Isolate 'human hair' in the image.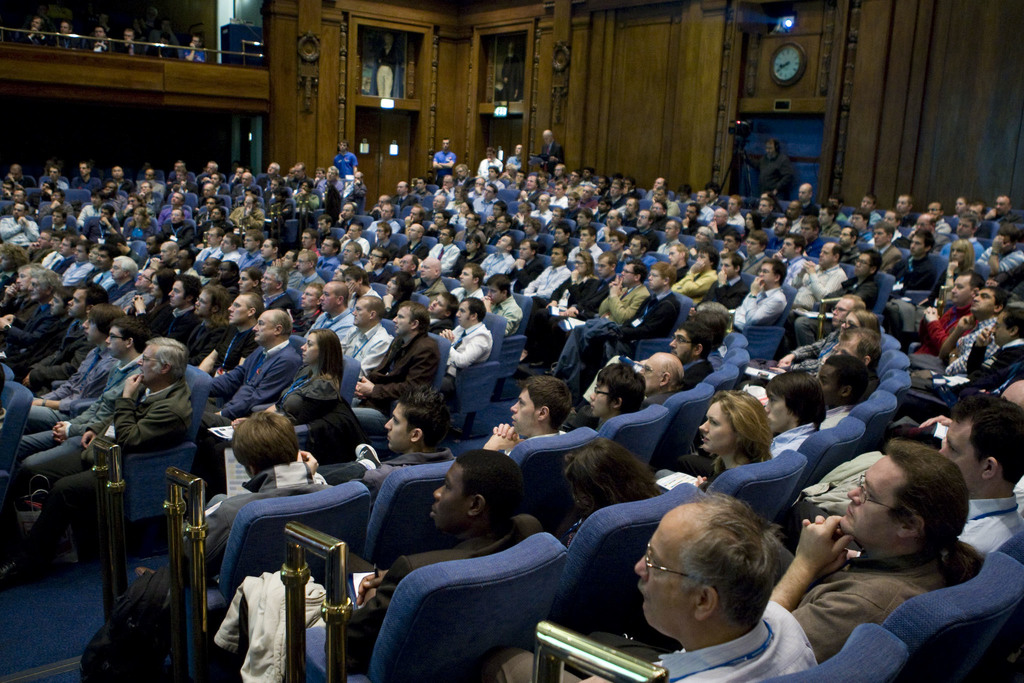
Isolated region: <bbox>711, 392, 775, 472</bbox>.
